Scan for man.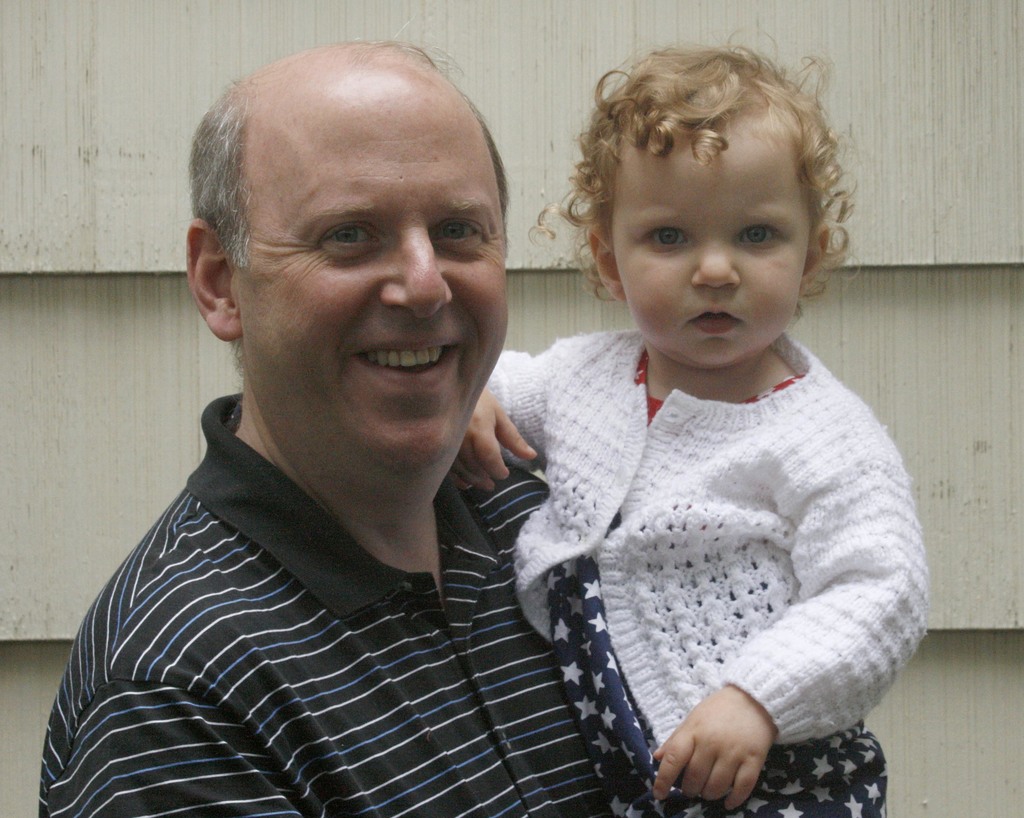
Scan result: box(36, 42, 617, 817).
